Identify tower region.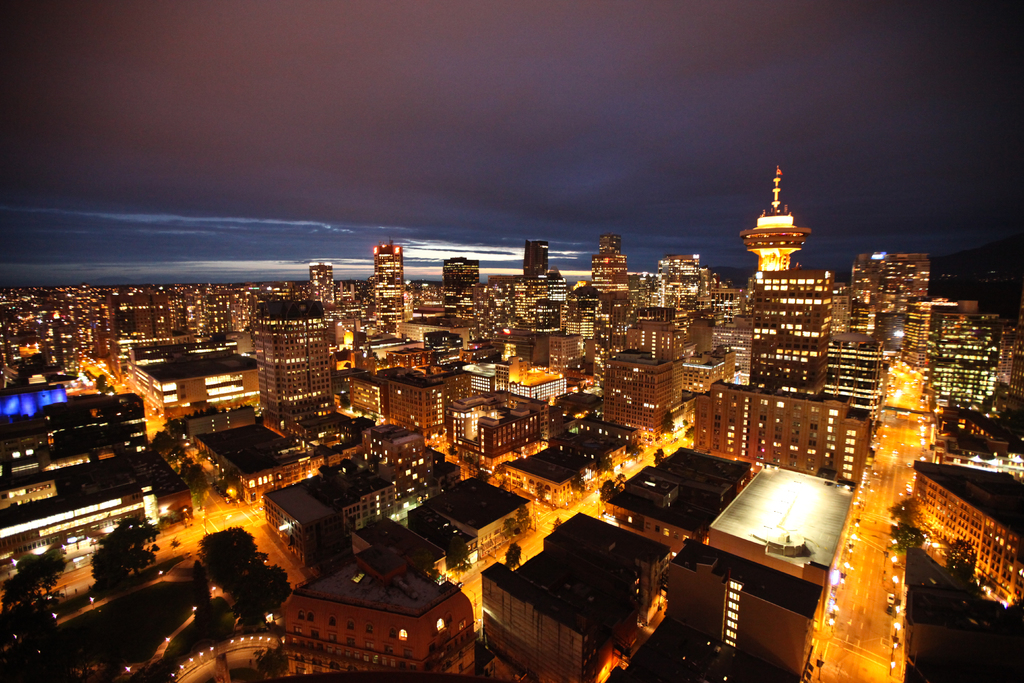
Region: pyautogui.locateOnScreen(378, 243, 410, 336).
